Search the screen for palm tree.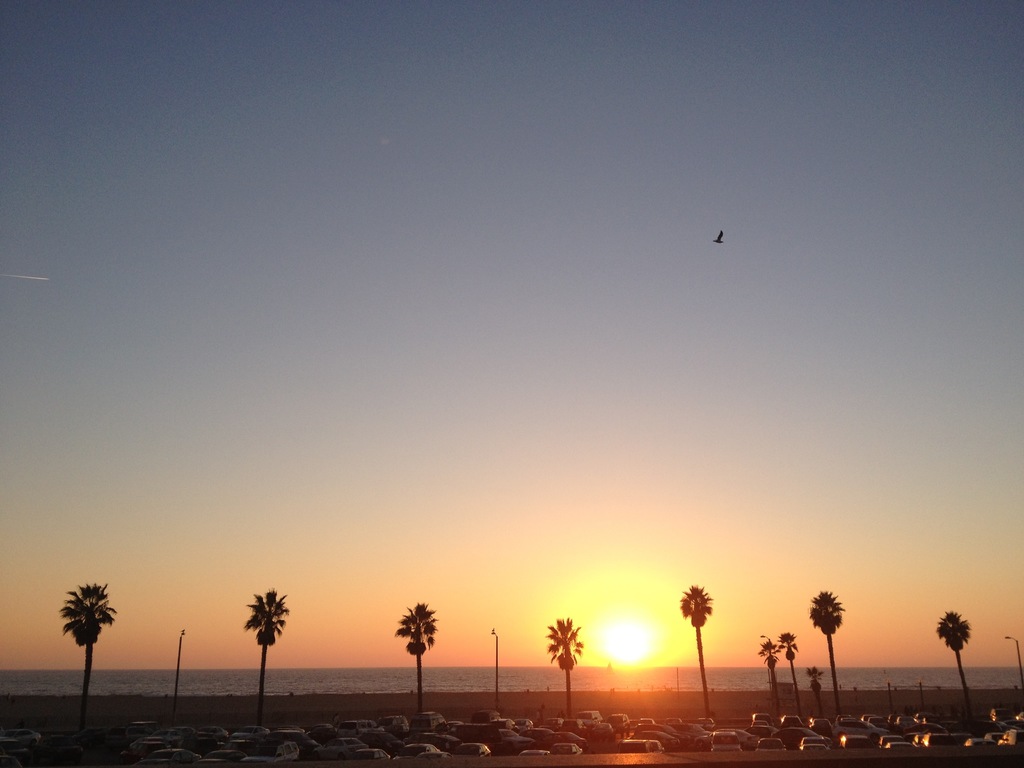
Found at (x1=675, y1=586, x2=725, y2=716).
